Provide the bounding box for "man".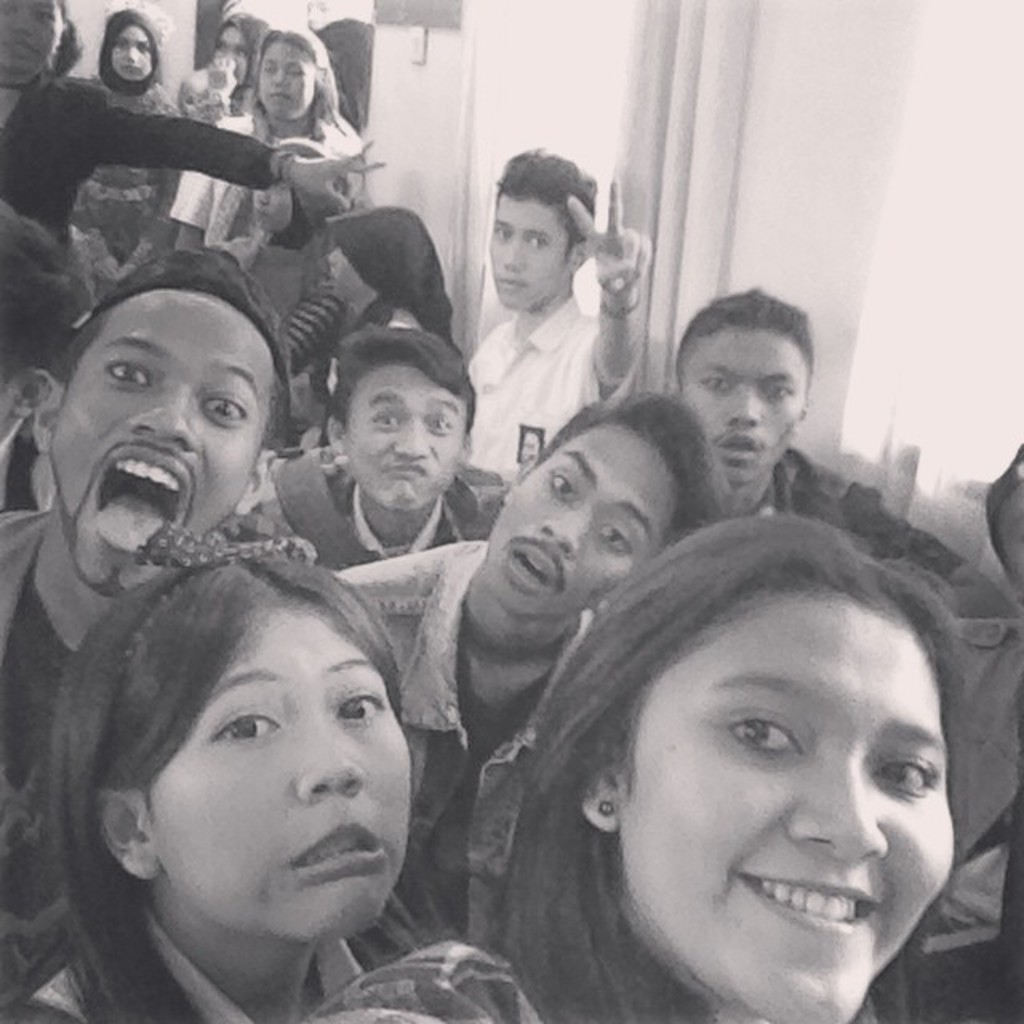
rect(243, 323, 507, 576).
